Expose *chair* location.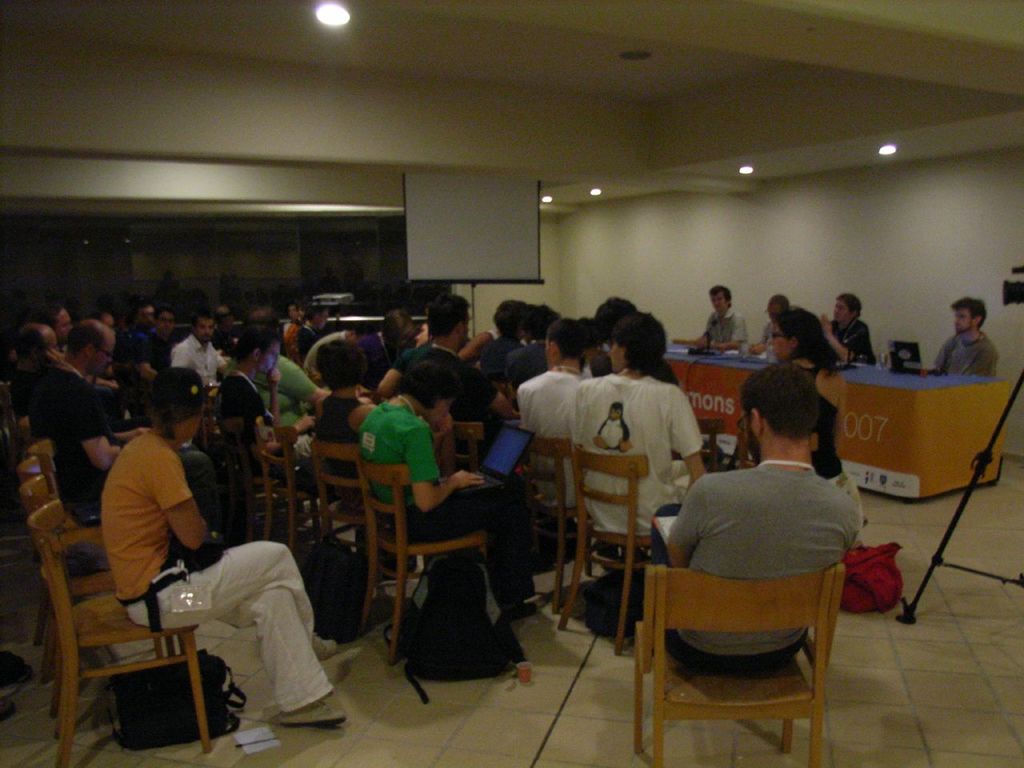
Exposed at [x1=31, y1=500, x2=234, y2=767].
